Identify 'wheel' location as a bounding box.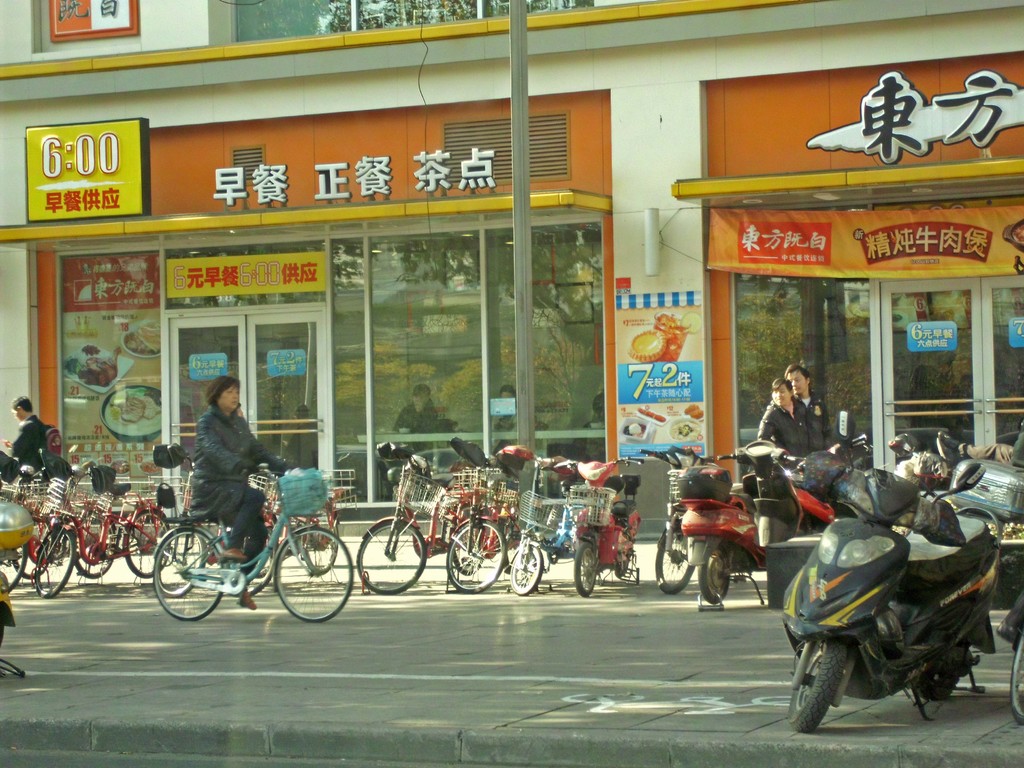
<box>448,522,505,596</box>.
